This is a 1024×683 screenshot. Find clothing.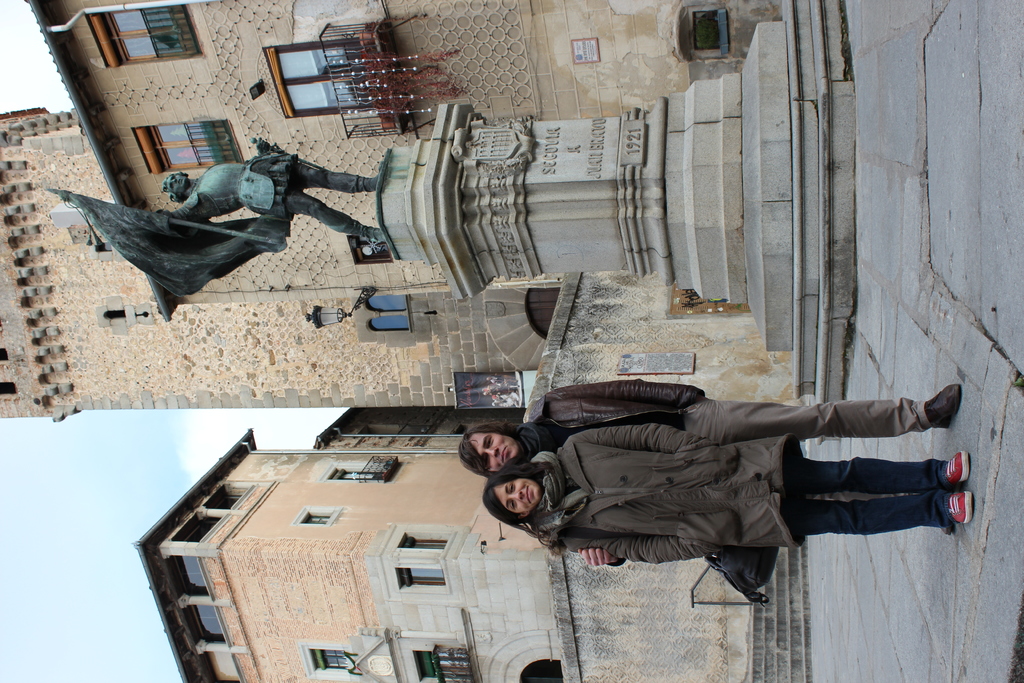
Bounding box: locate(531, 422, 949, 561).
